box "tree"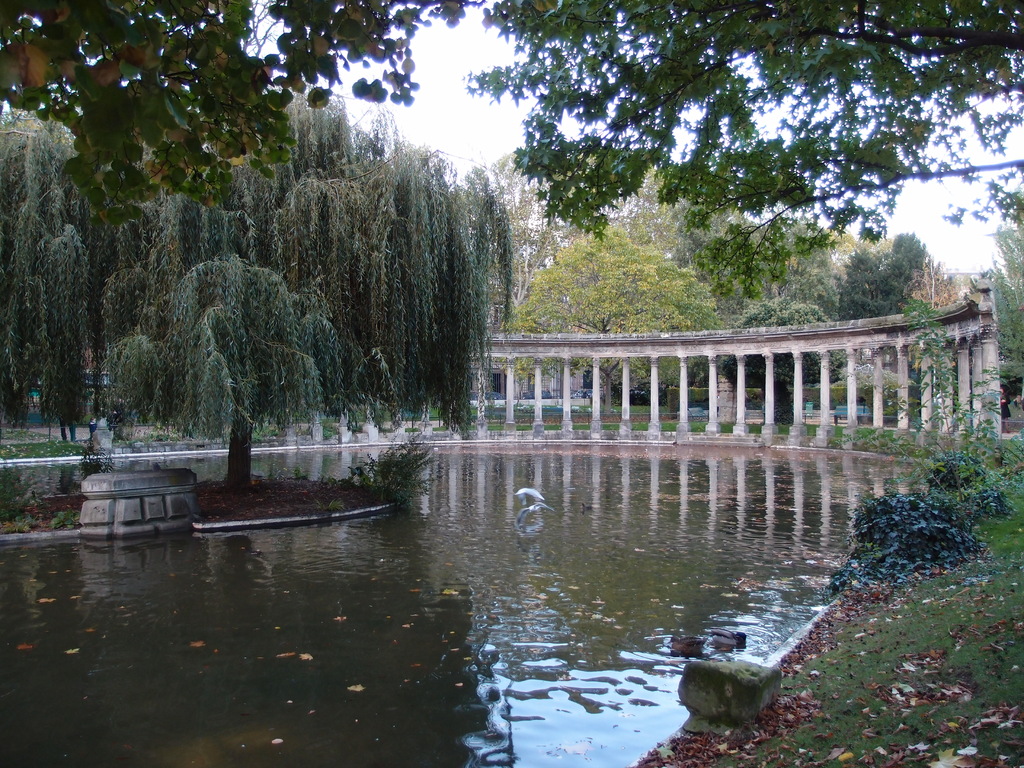
{"x1": 456, "y1": 0, "x2": 1023, "y2": 299}
